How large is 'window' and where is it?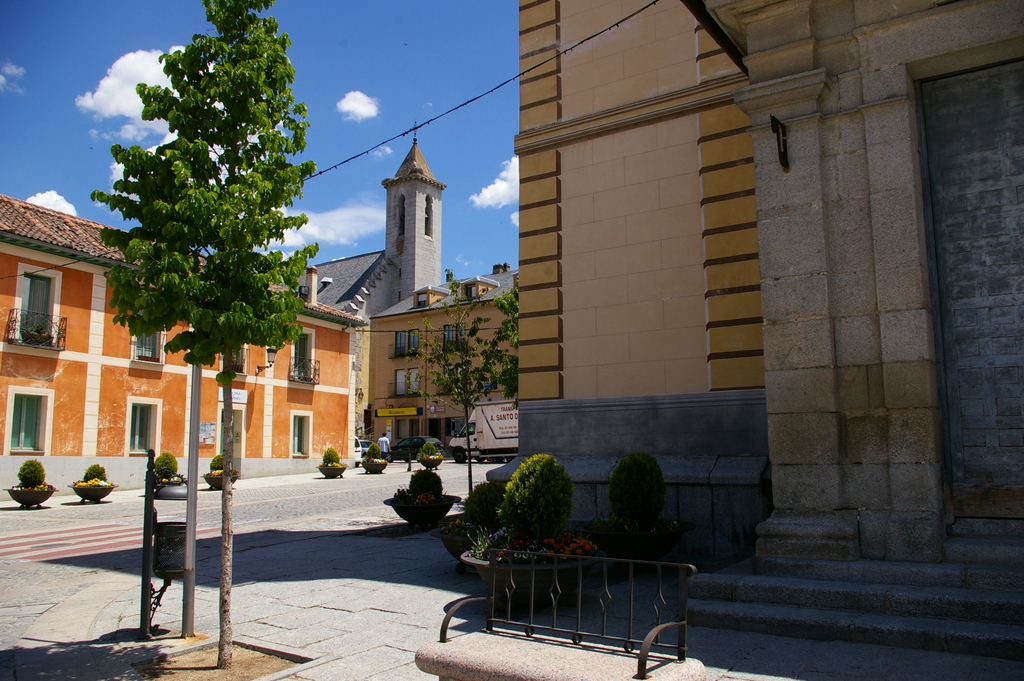
Bounding box: (left=444, top=366, right=452, bottom=397).
